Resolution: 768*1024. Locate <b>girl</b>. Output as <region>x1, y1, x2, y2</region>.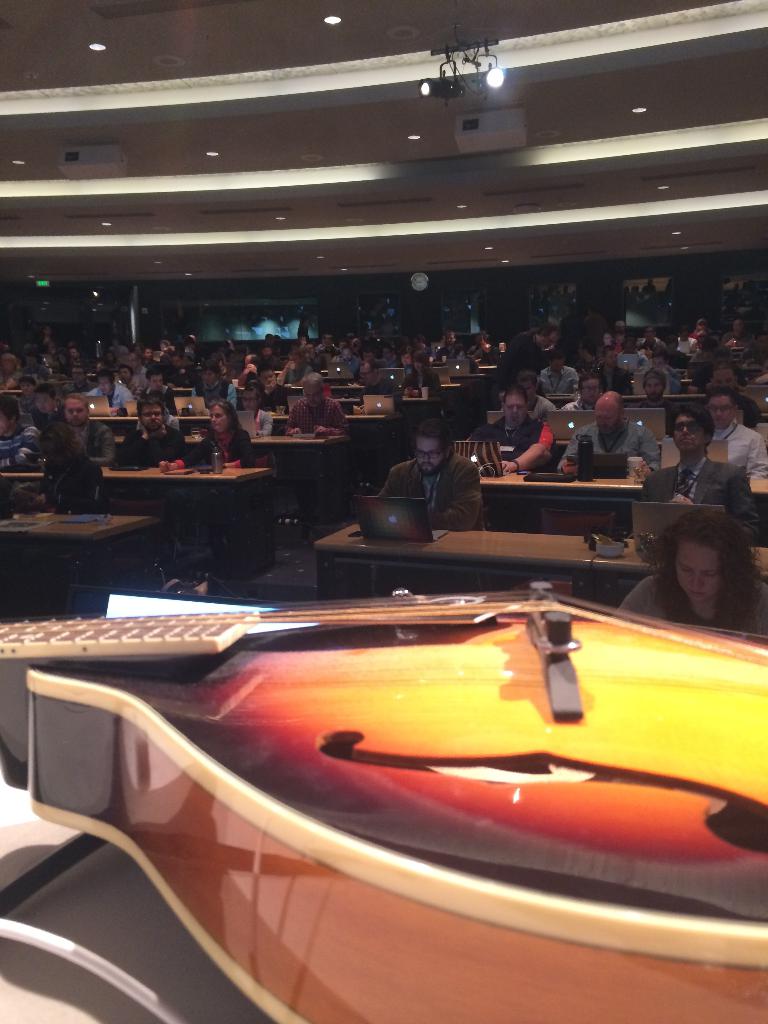
<region>398, 348, 444, 401</region>.
